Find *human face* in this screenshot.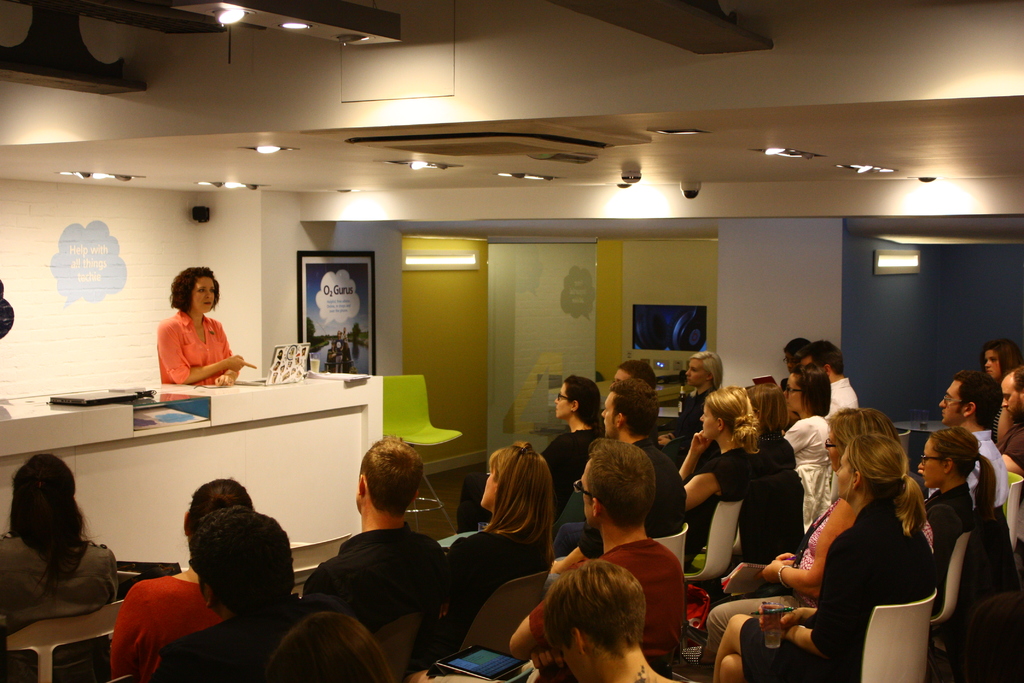
The bounding box for *human face* is <box>984,347,1002,376</box>.
